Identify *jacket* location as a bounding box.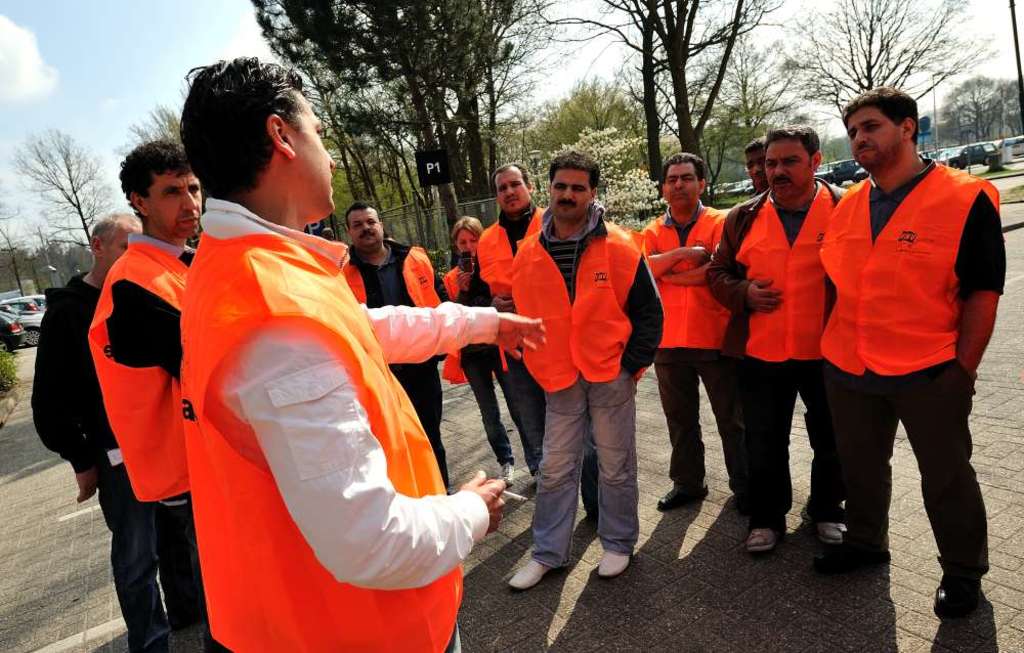
bbox=[708, 190, 855, 365].
